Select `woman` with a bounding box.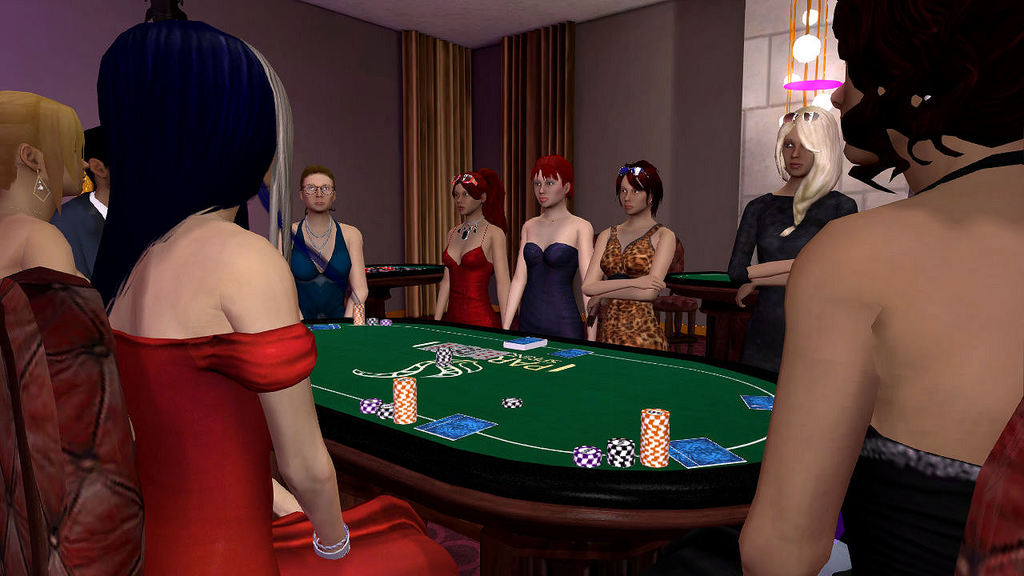
region(583, 162, 677, 351).
